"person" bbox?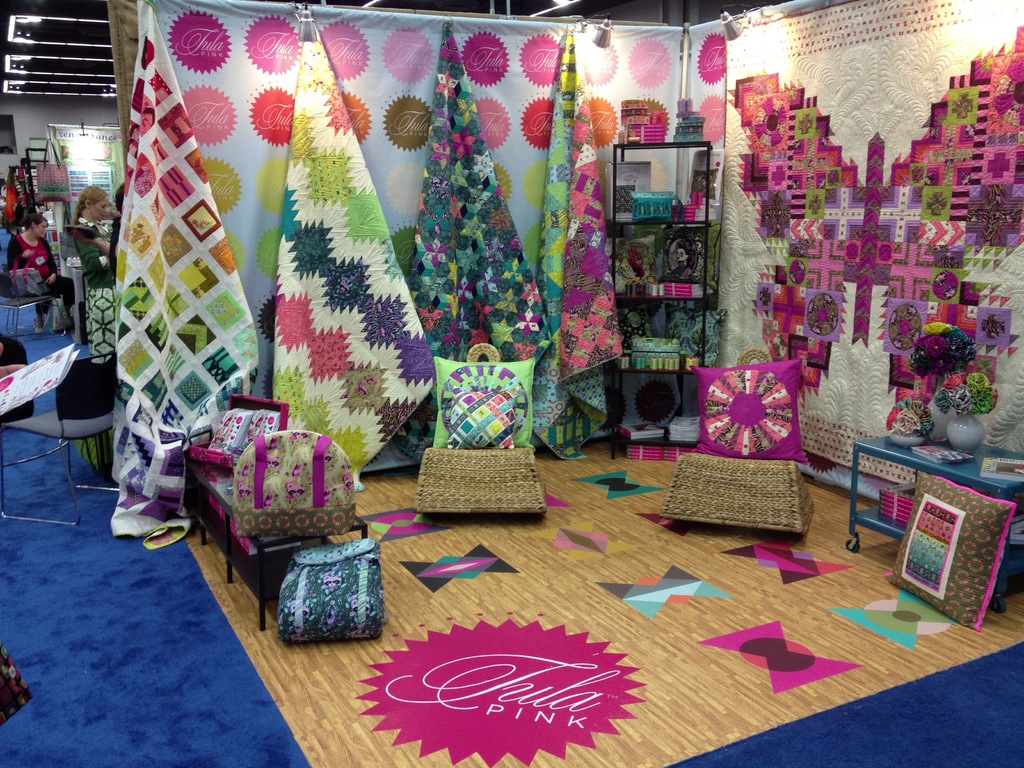
(8, 214, 76, 333)
